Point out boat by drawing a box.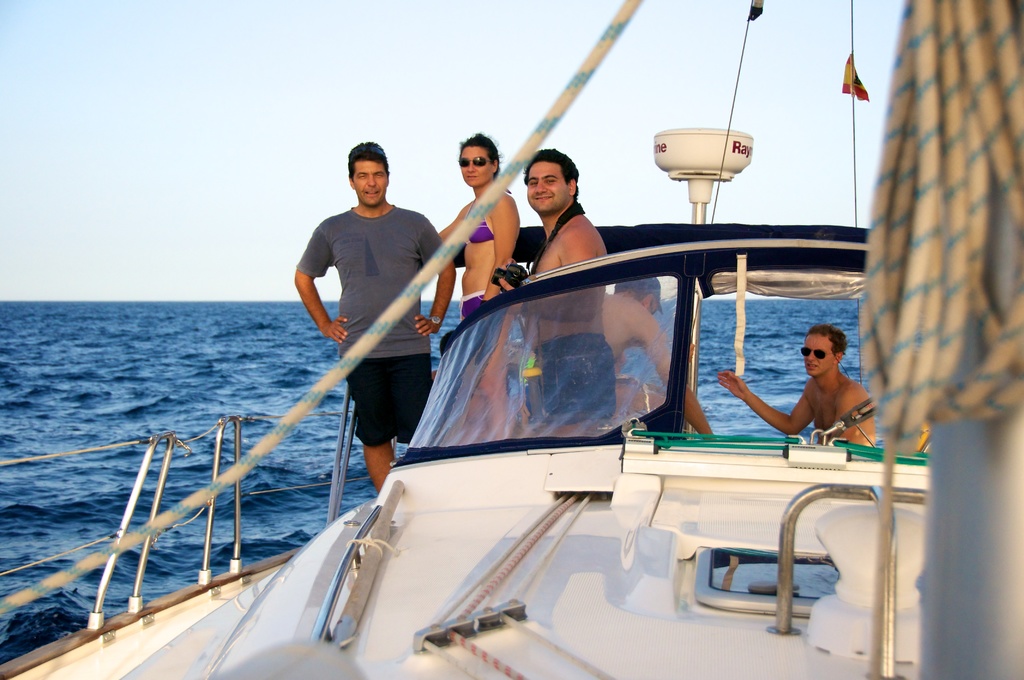
{"left": 0, "top": 0, "right": 1023, "bottom": 679}.
